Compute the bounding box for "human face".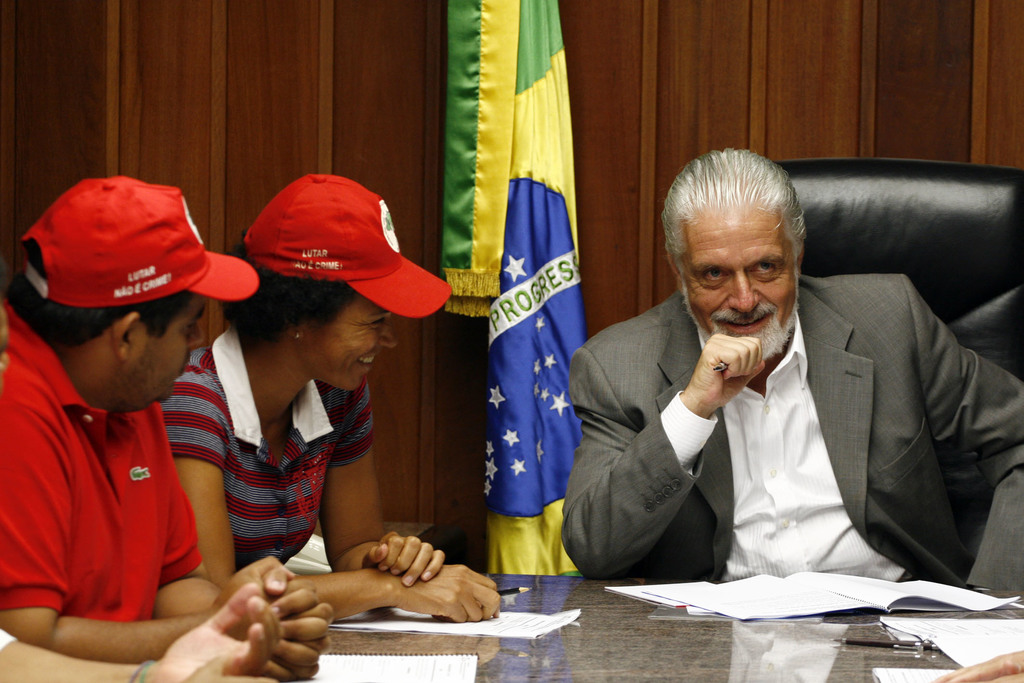
685, 204, 803, 358.
